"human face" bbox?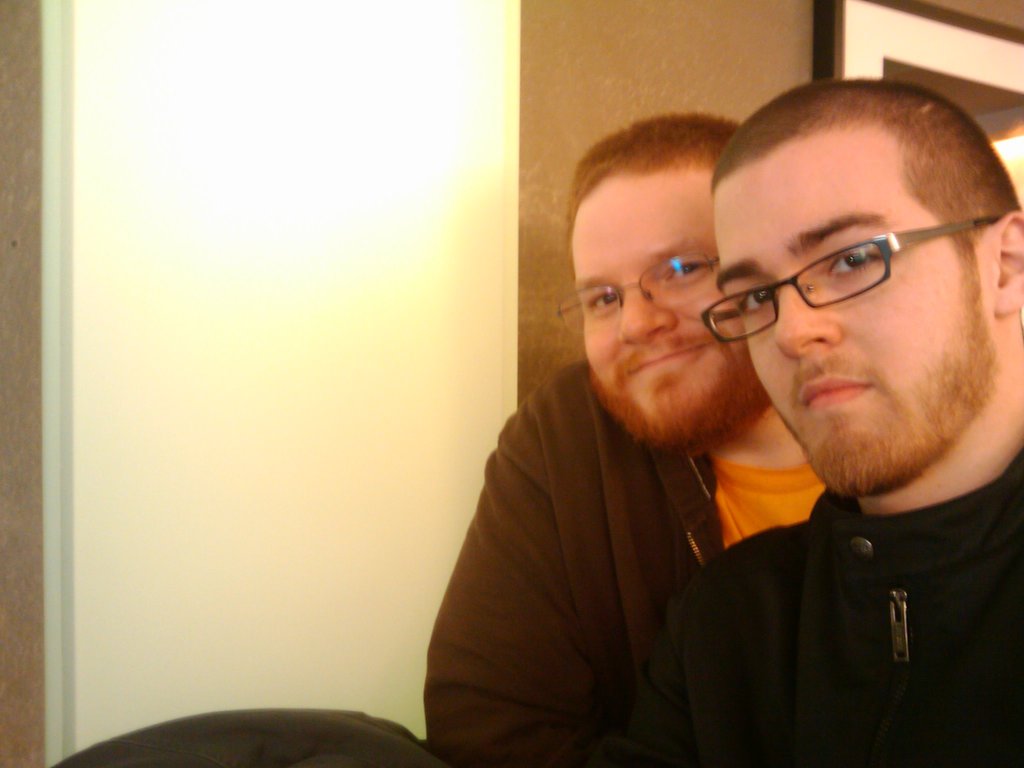
[left=569, top=158, right=746, bottom=425]
